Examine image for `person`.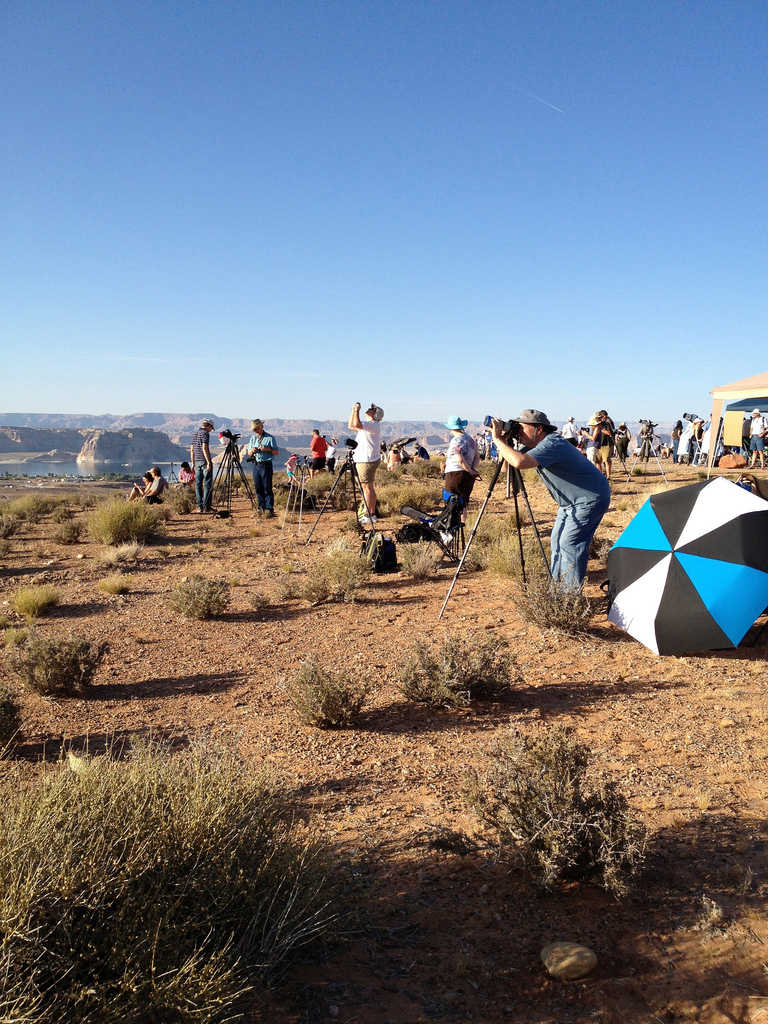
Examination result: [126,472,153,500].
